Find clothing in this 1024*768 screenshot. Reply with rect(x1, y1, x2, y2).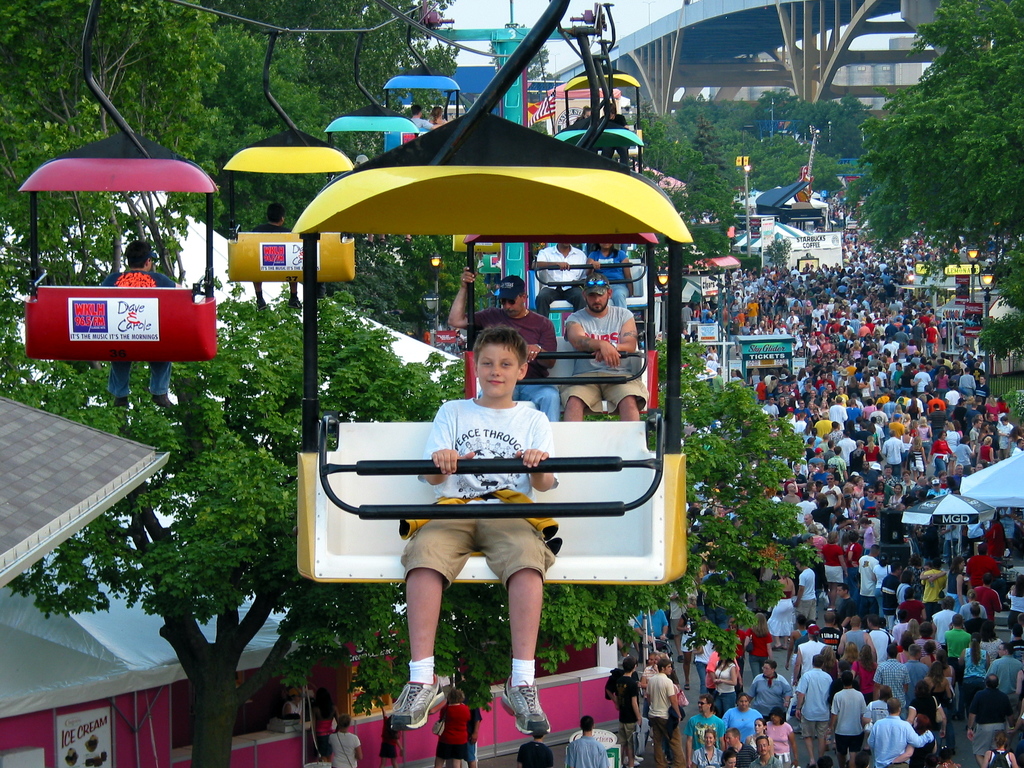
rect(402, 401, 577, 595).
